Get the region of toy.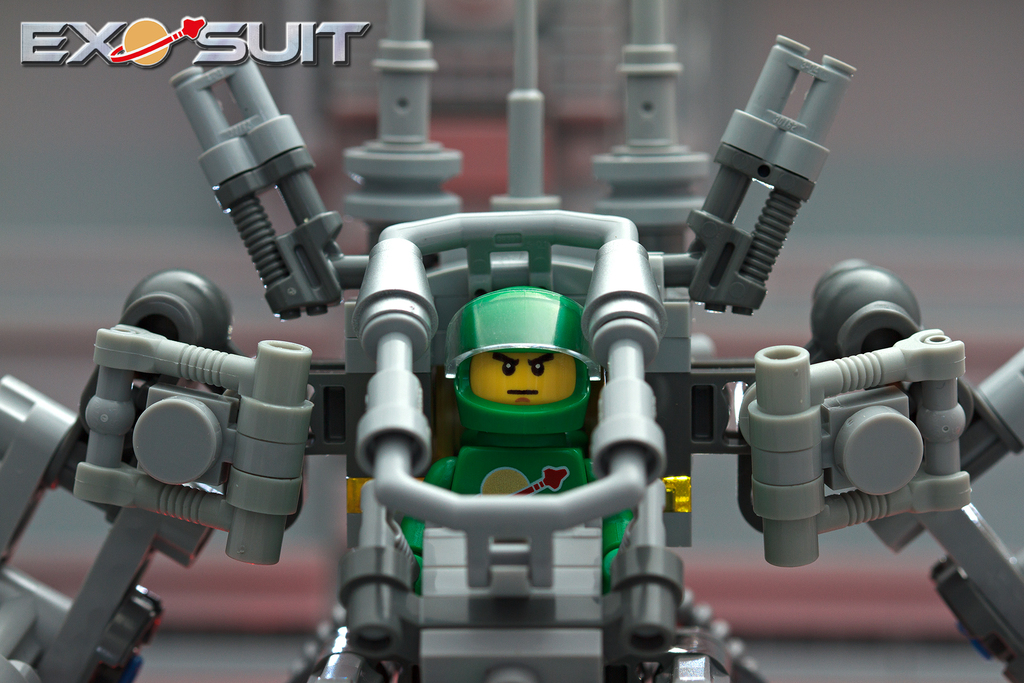
[left=0, top=0, right=1023, bottom=682].
